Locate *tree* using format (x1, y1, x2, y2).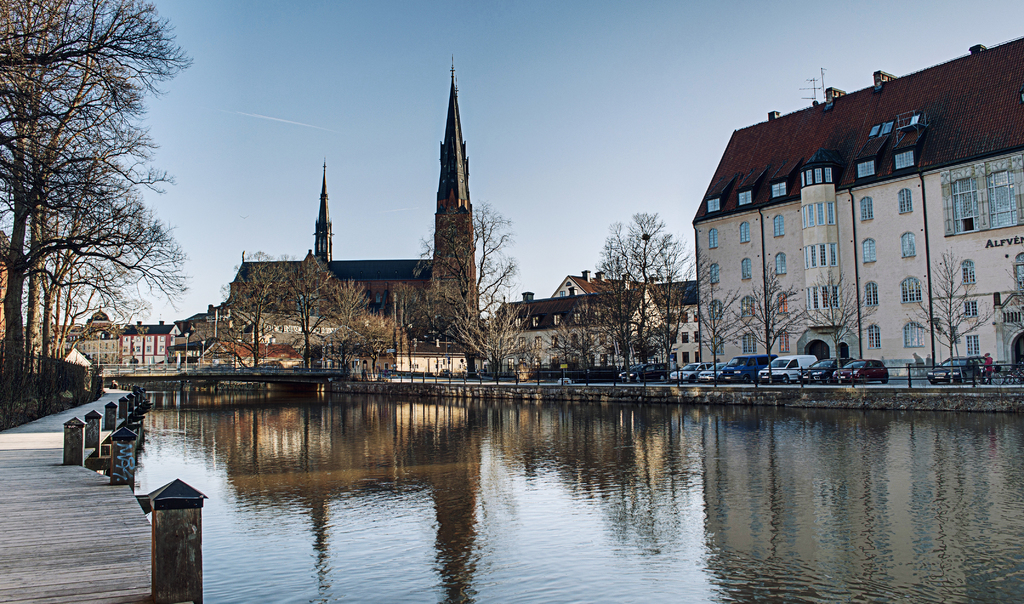
(273, 247, 371, 365).
